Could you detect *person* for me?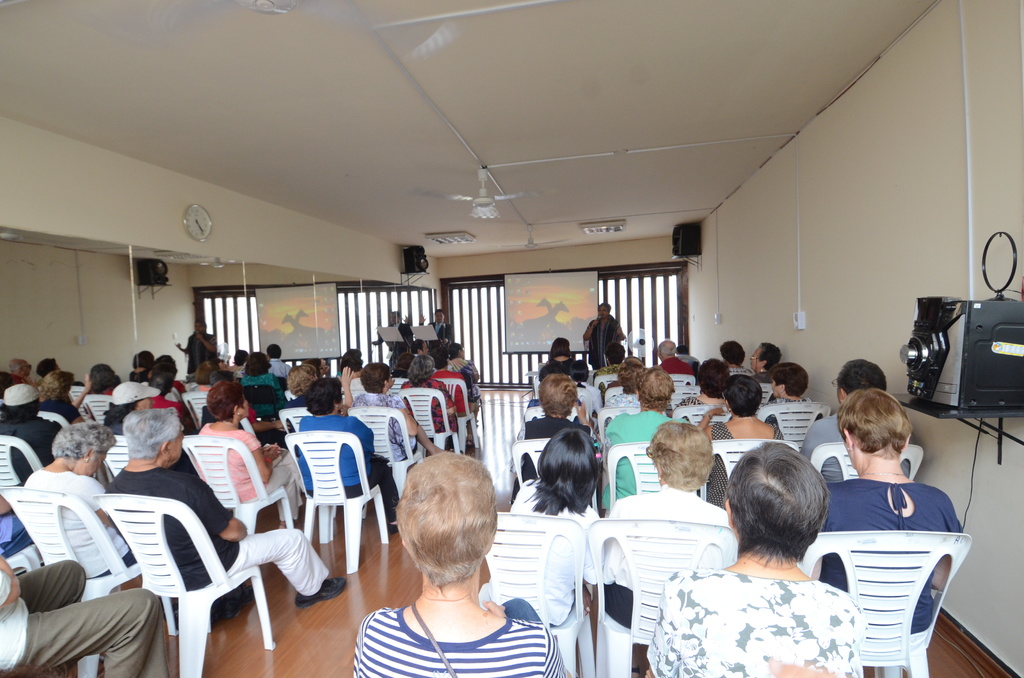
Detection result: x1=9, y1=354, x2=33, y2=384.
